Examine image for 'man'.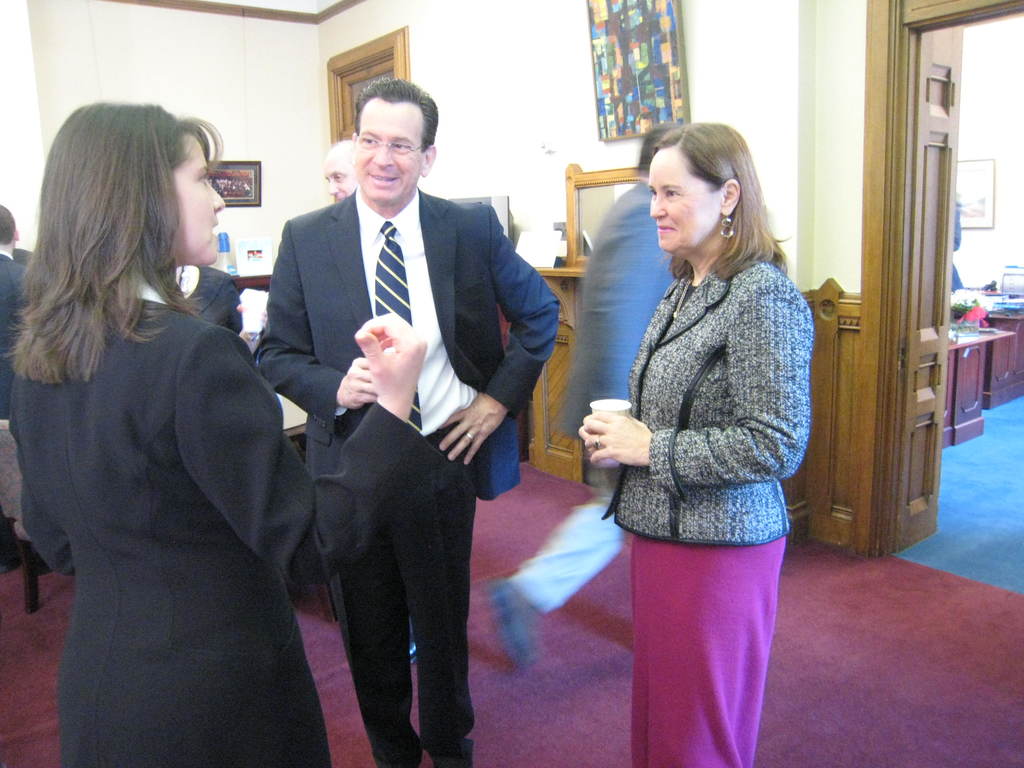
Examination result: box=[493, 120, 719, 675].
